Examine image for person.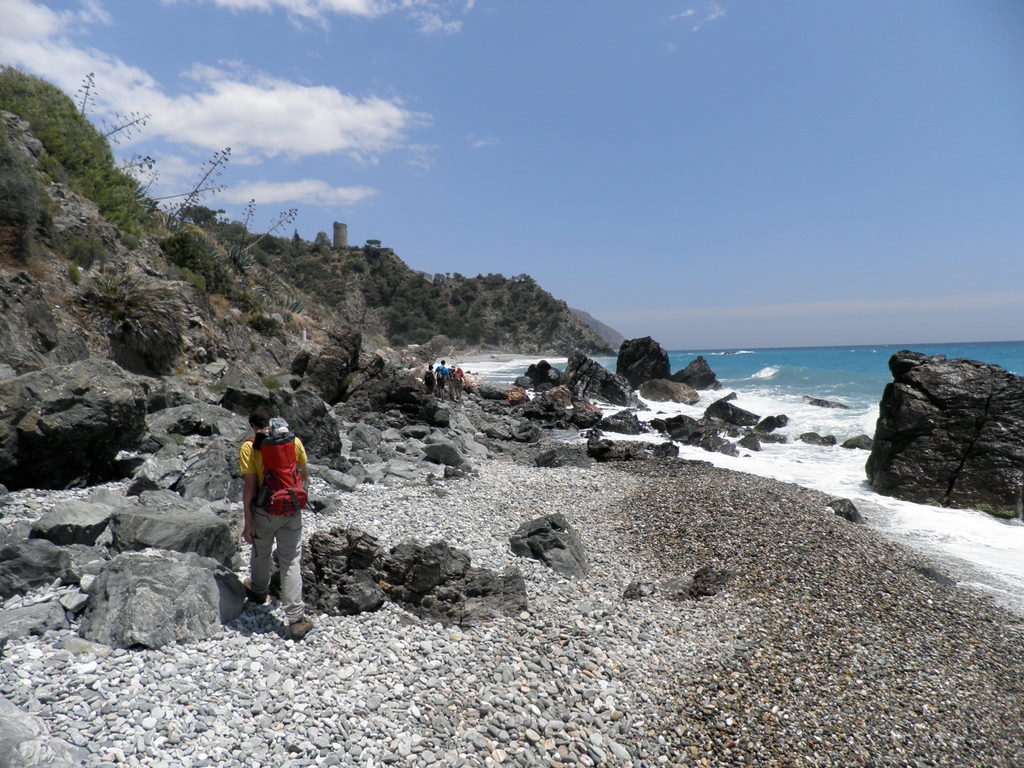
Examination result: [x1=226, y1=394, x2=307, y2=619].
